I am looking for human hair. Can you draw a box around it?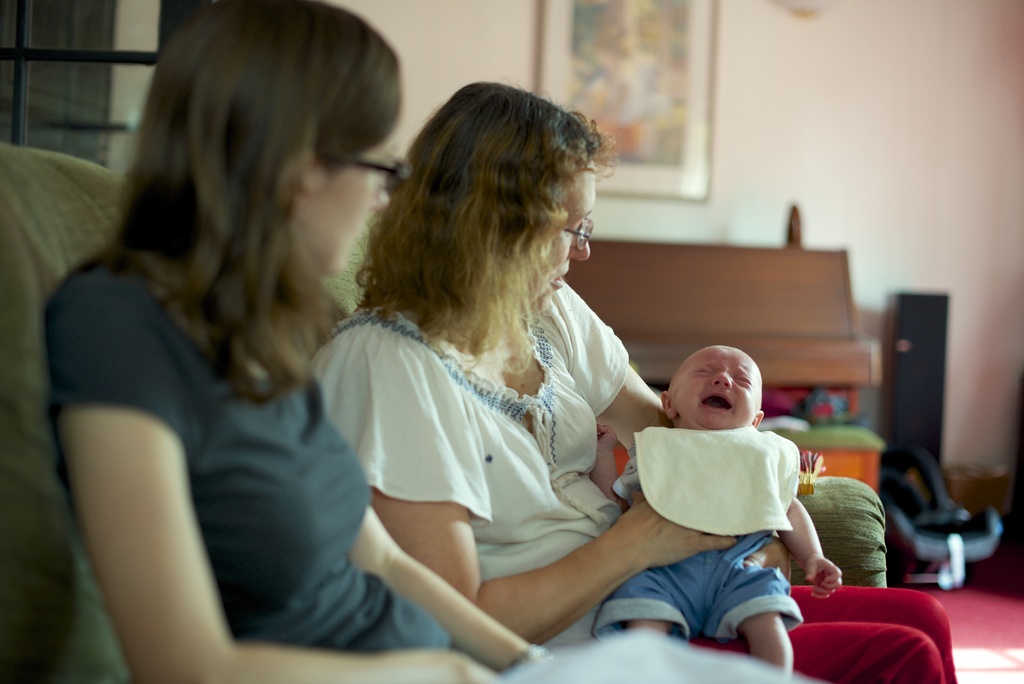
Sure, the bounding box is <region>98, 4, 392, 395</region>.
